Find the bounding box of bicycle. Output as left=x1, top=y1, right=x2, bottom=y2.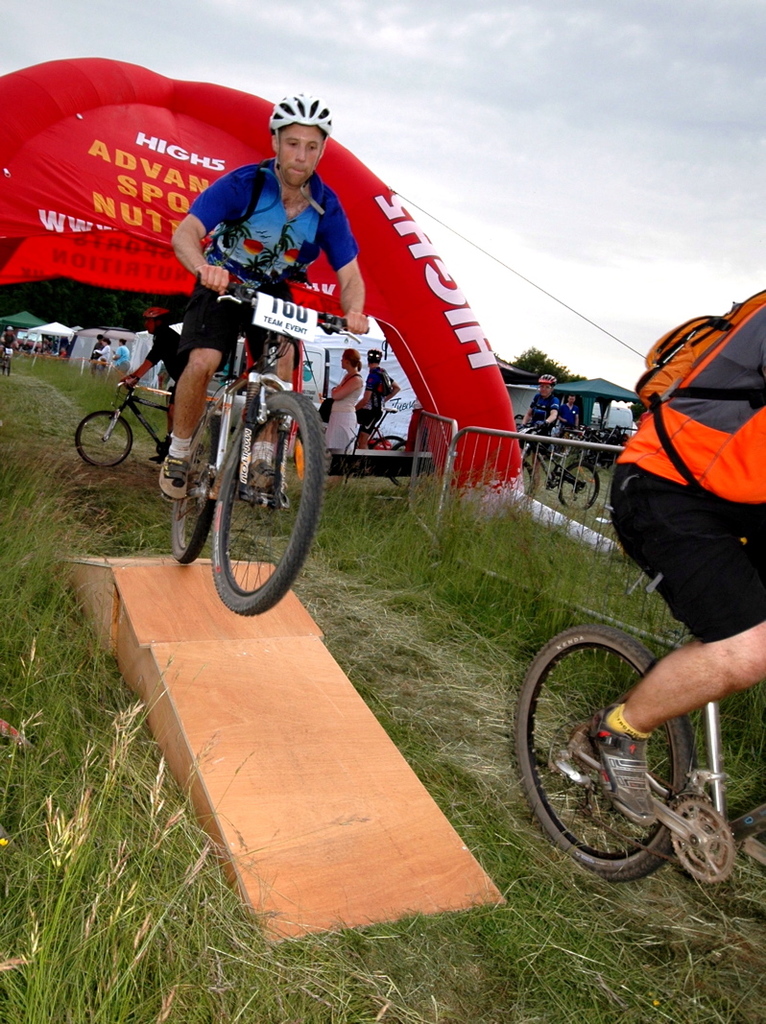
left=346, top=406, right=408, bottom=473.
